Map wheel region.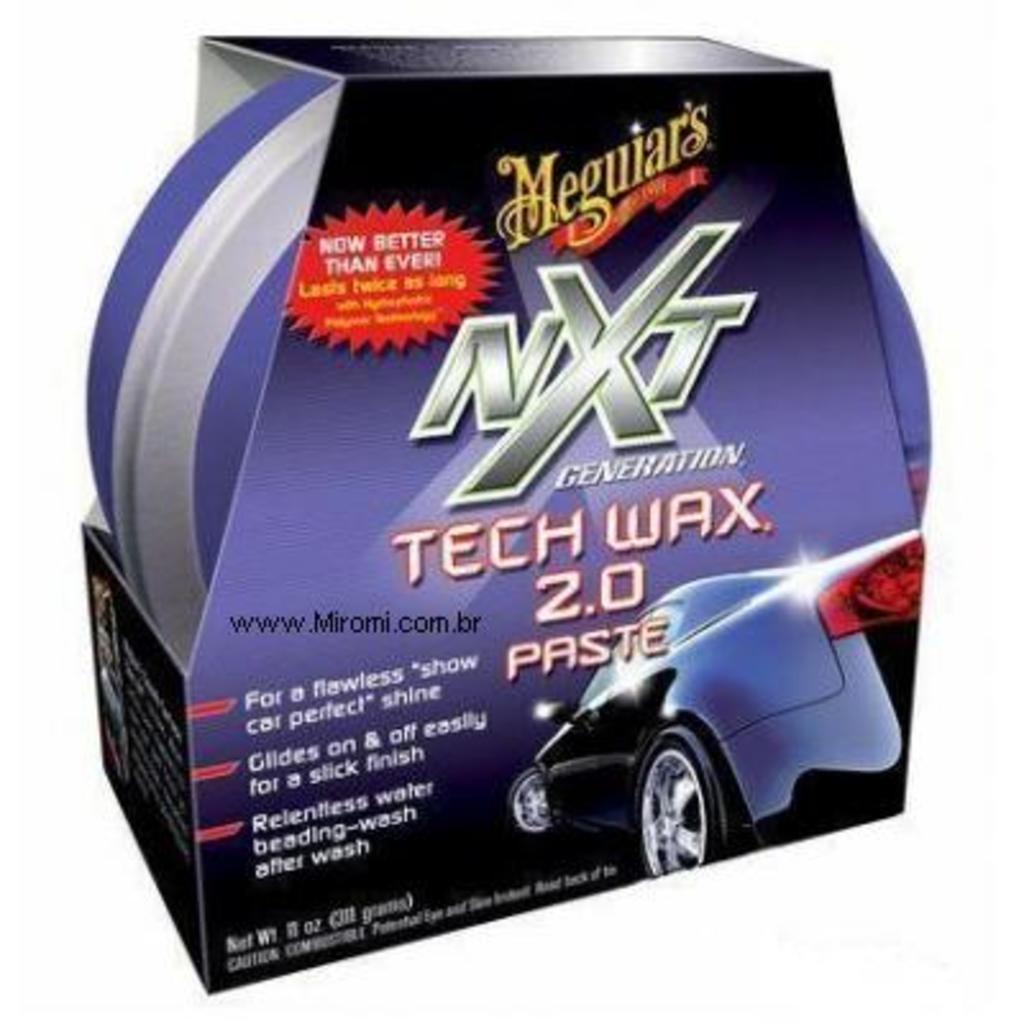
Mapped to crop(635, 732, 748, 881).
